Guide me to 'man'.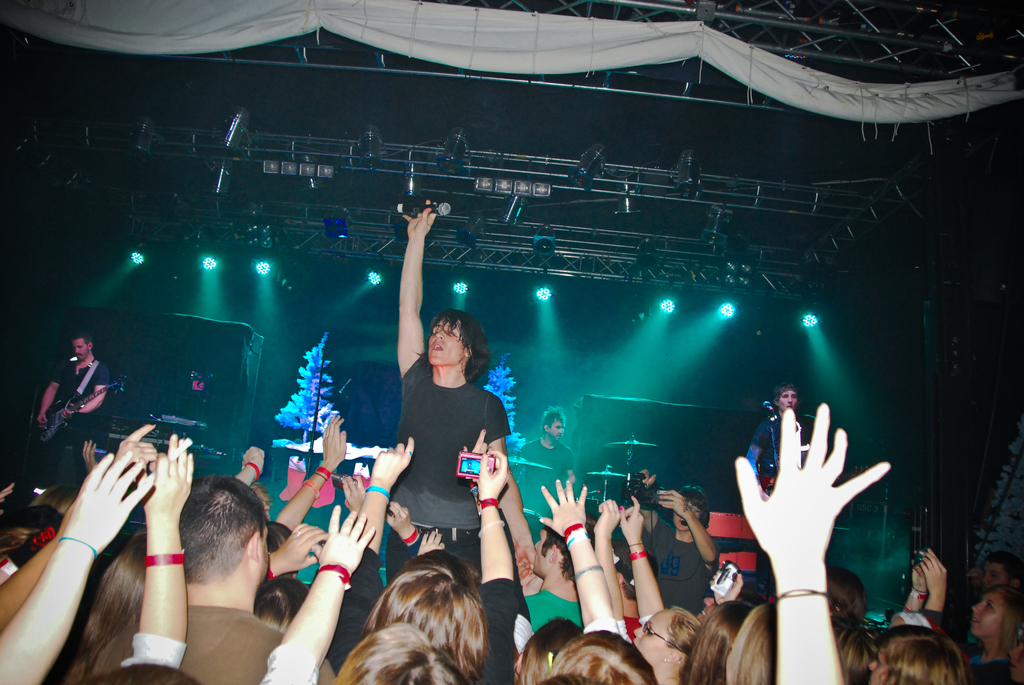
Guidance: 524/510/598/641.
